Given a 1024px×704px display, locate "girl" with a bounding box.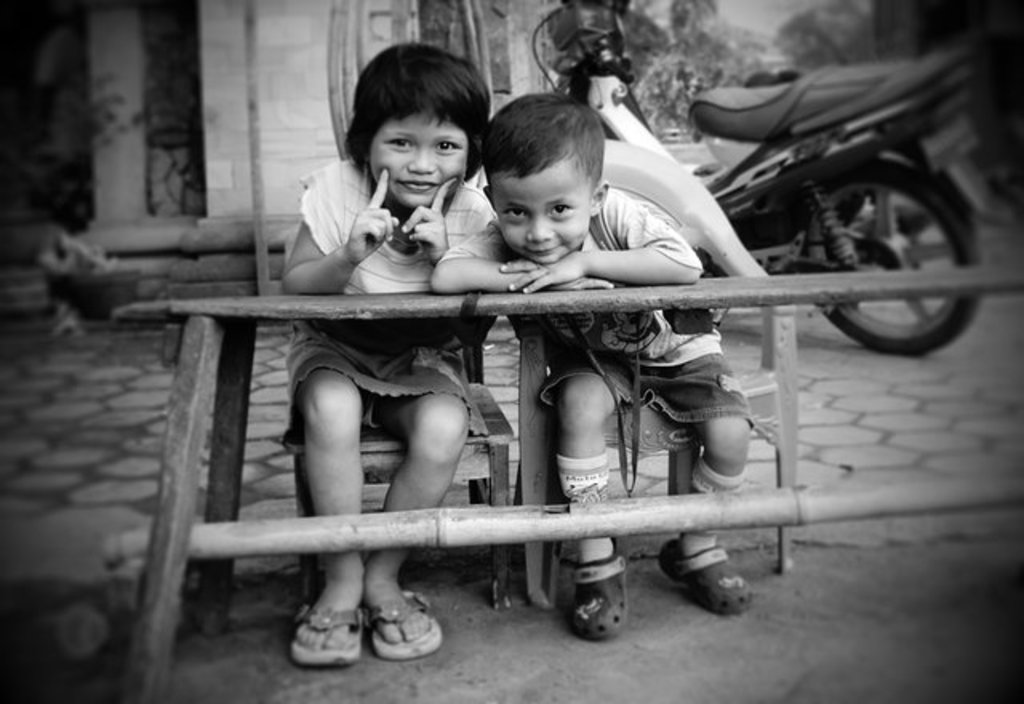
Located: left=275, top=43, right=498, bottom=666.
